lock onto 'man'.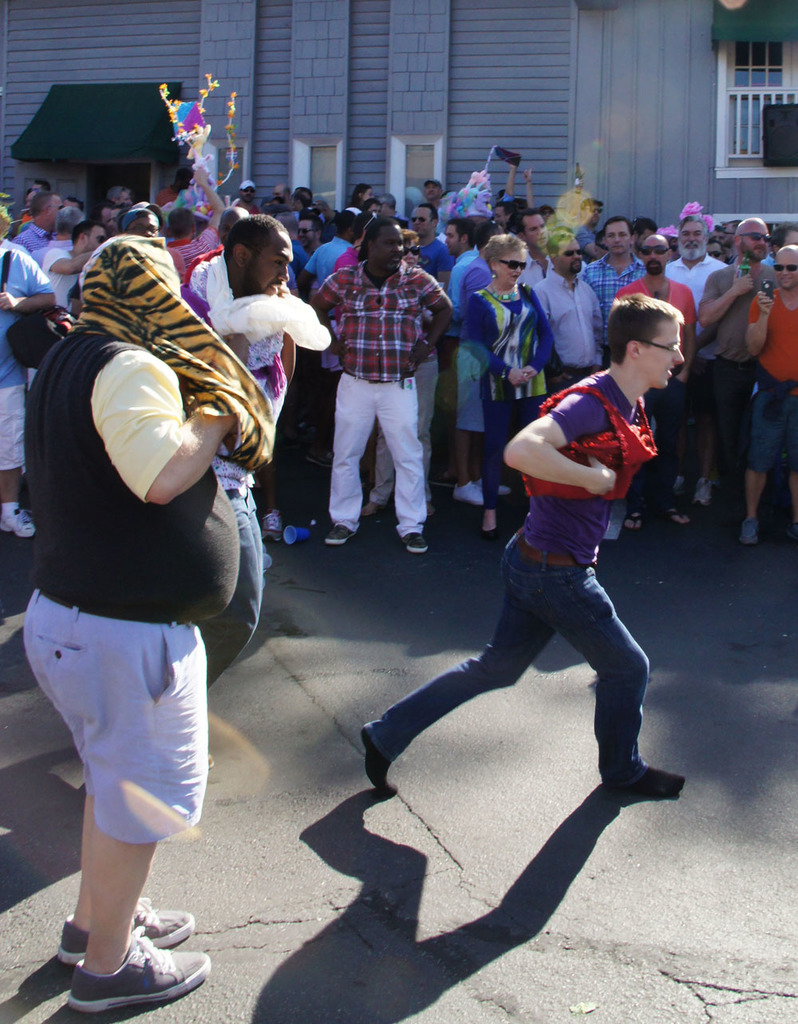
Locked: (408, 204, 456, 455).
